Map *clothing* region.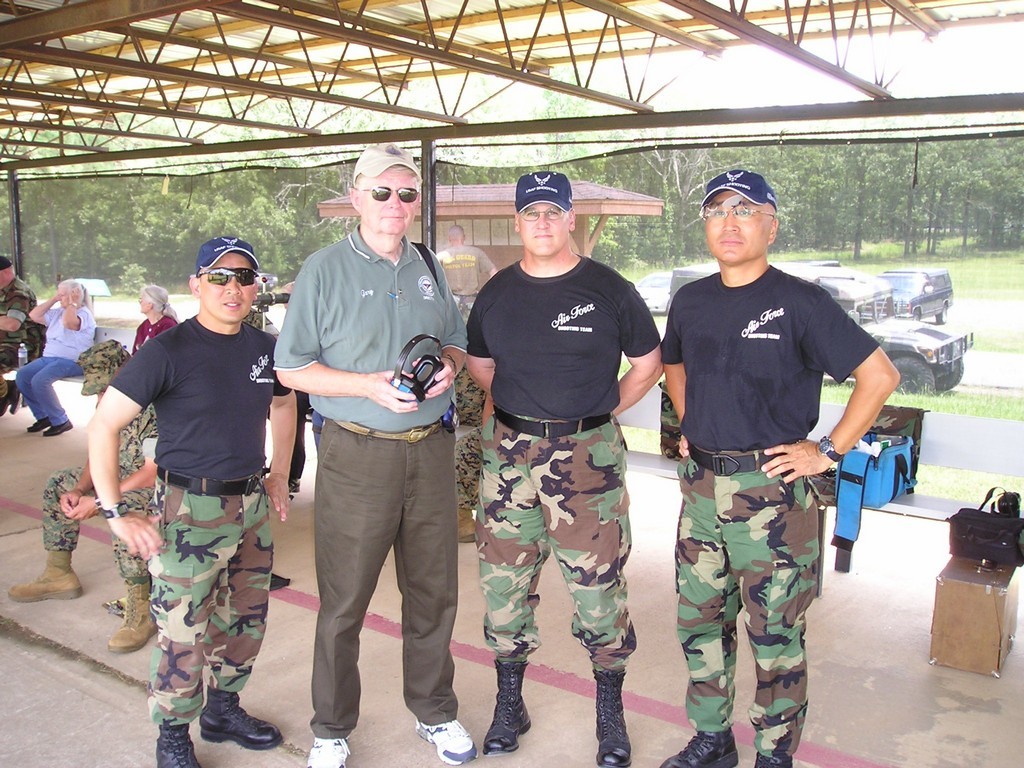
Mapped to crop(17, 309, 87, 420).
